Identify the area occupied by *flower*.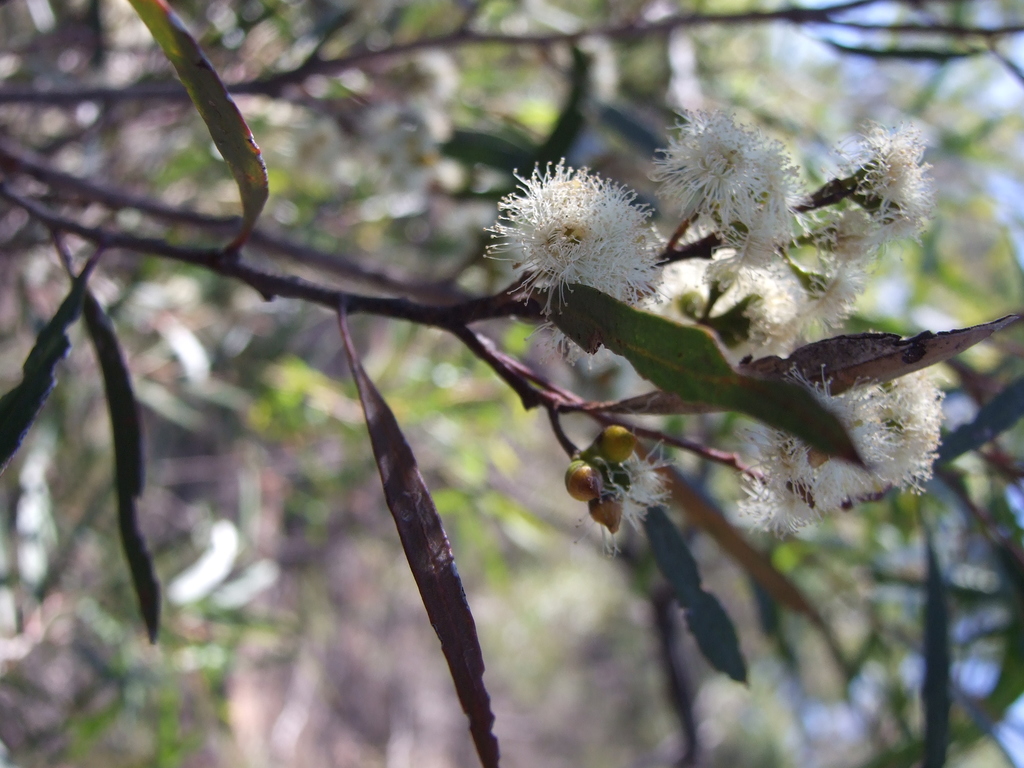
Area: locate(731, 367, 945, 539).
